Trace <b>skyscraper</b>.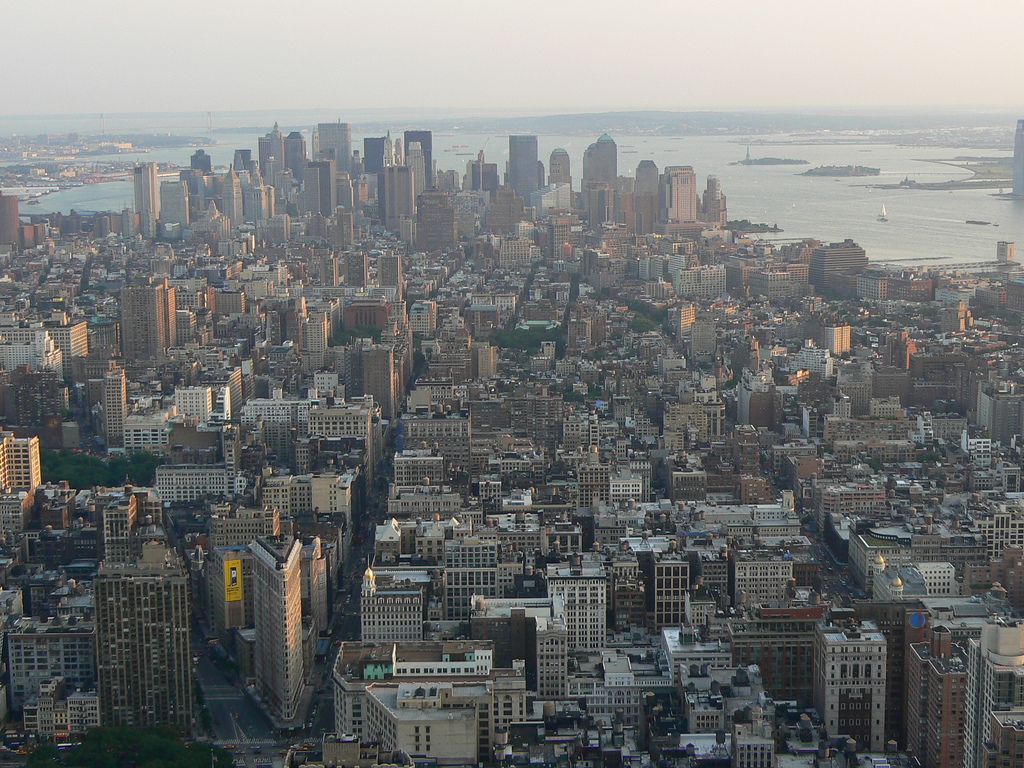
Traced to {"left": 382, "top": 250, "right": 405, "bottom": 296}.
